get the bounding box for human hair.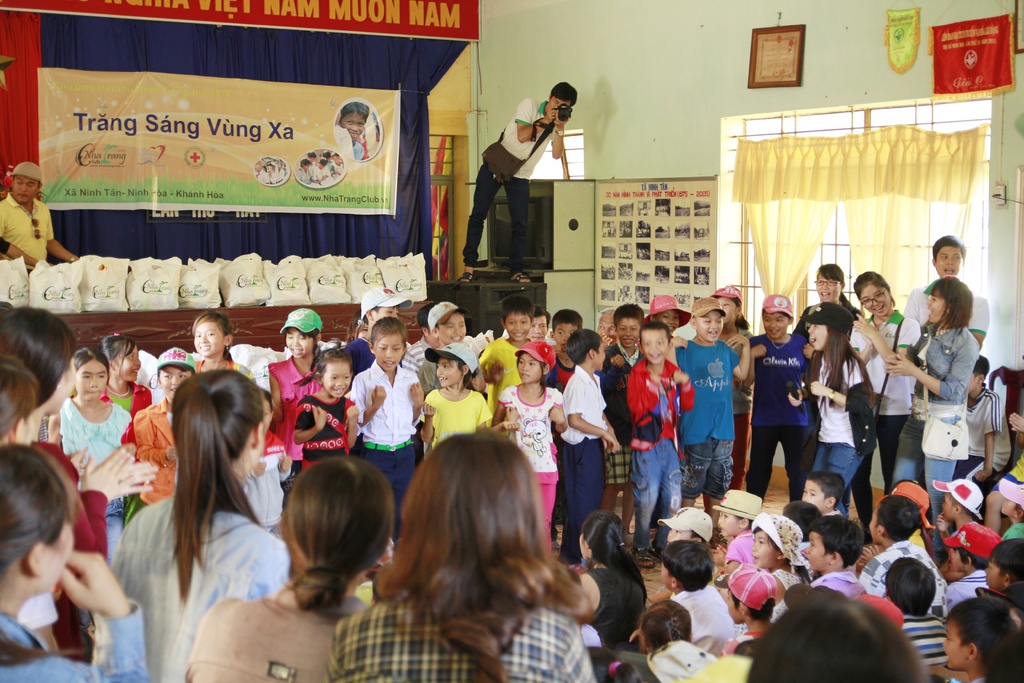
pyautogui.locateOnScreen(98, 334, 141, 367).
